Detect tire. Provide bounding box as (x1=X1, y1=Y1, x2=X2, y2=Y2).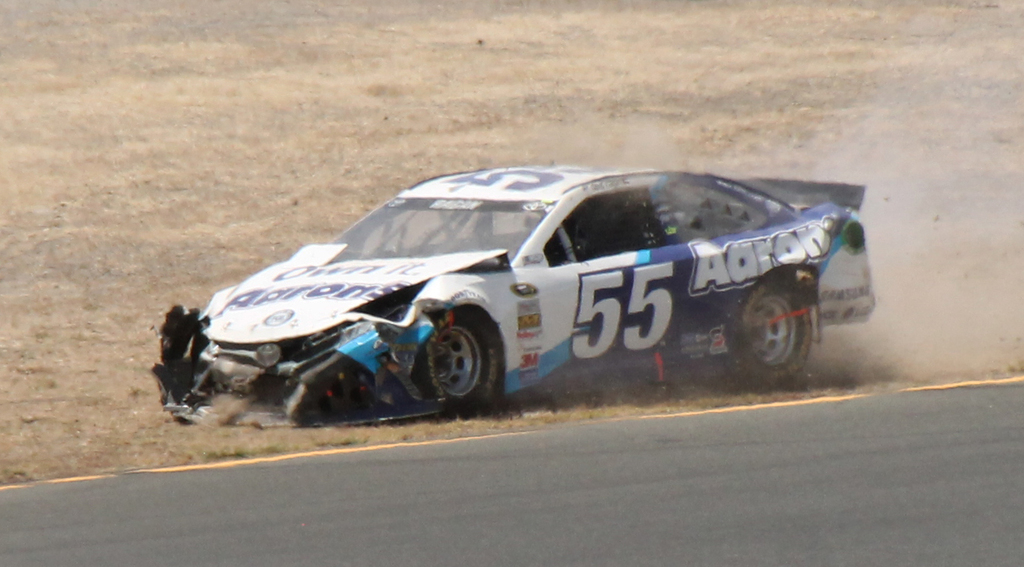
(x1=410, y1=311, x2=503, y2=407).
